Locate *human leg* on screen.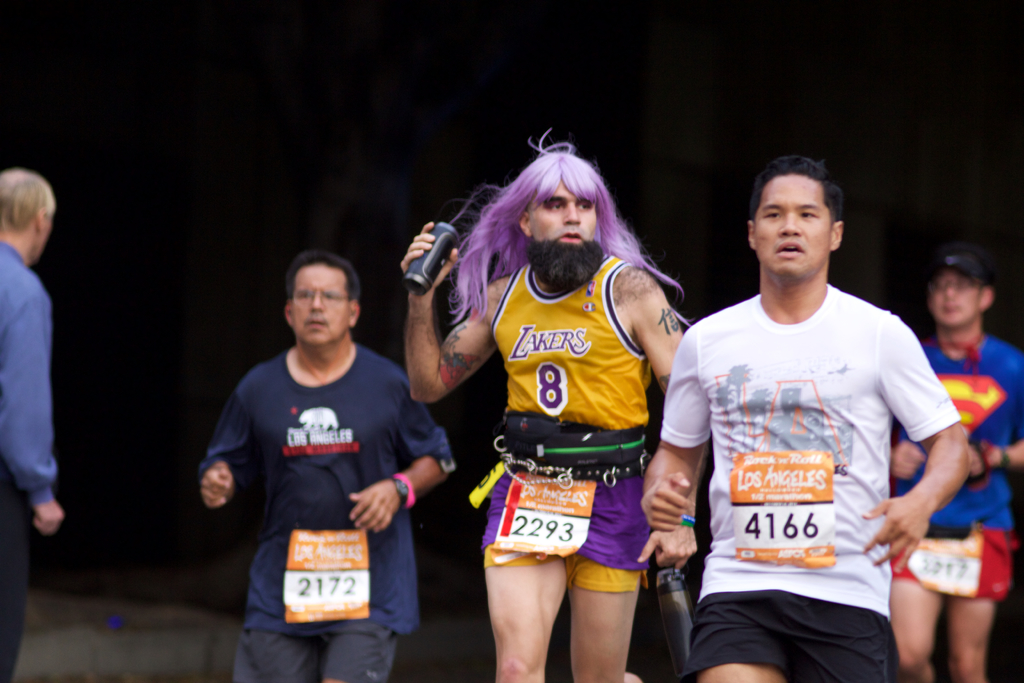
On screen at 319, 623, 396, 682.
